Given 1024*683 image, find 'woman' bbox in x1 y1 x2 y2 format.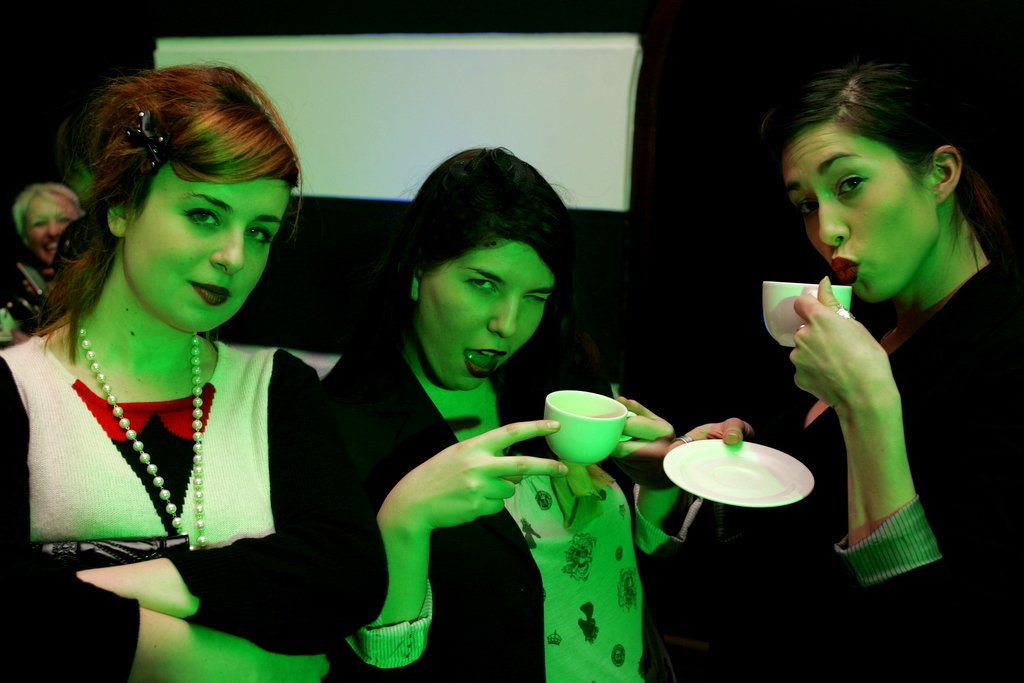
665 62 1020 682.
